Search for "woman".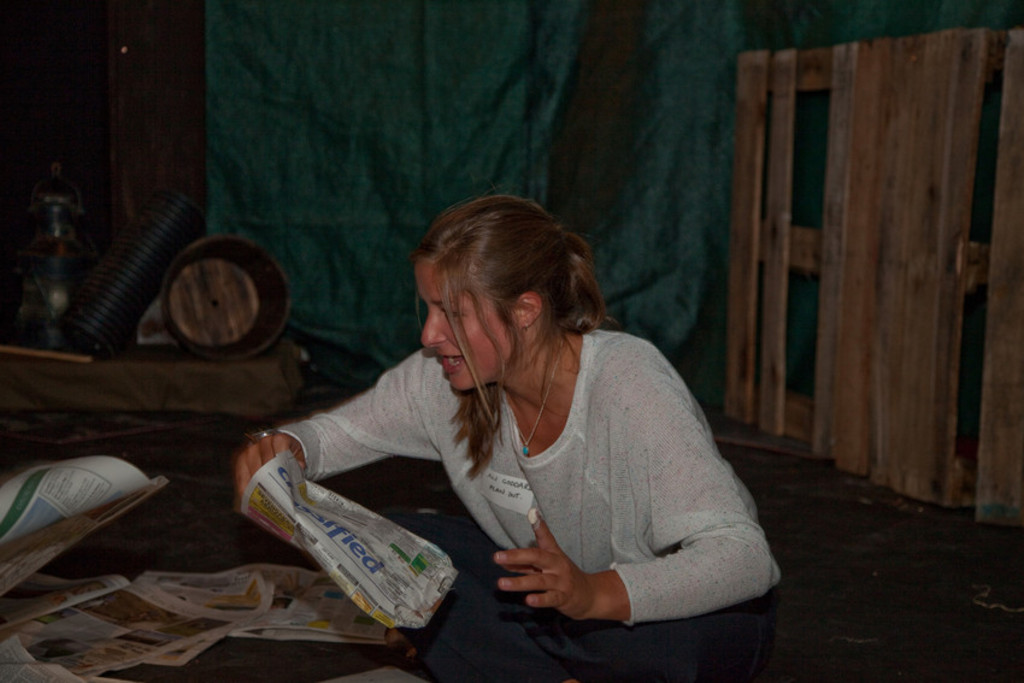
Found at rect(260, 177, 705, 649).
